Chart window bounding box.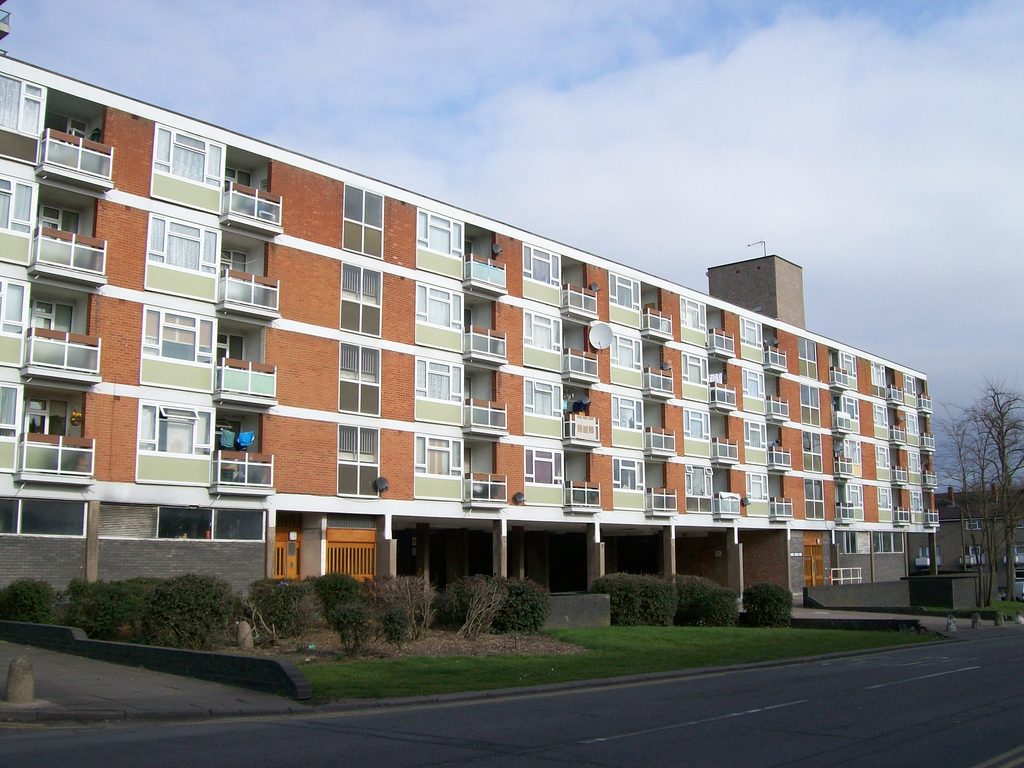
Charted: [149, 212, 223, 274].
